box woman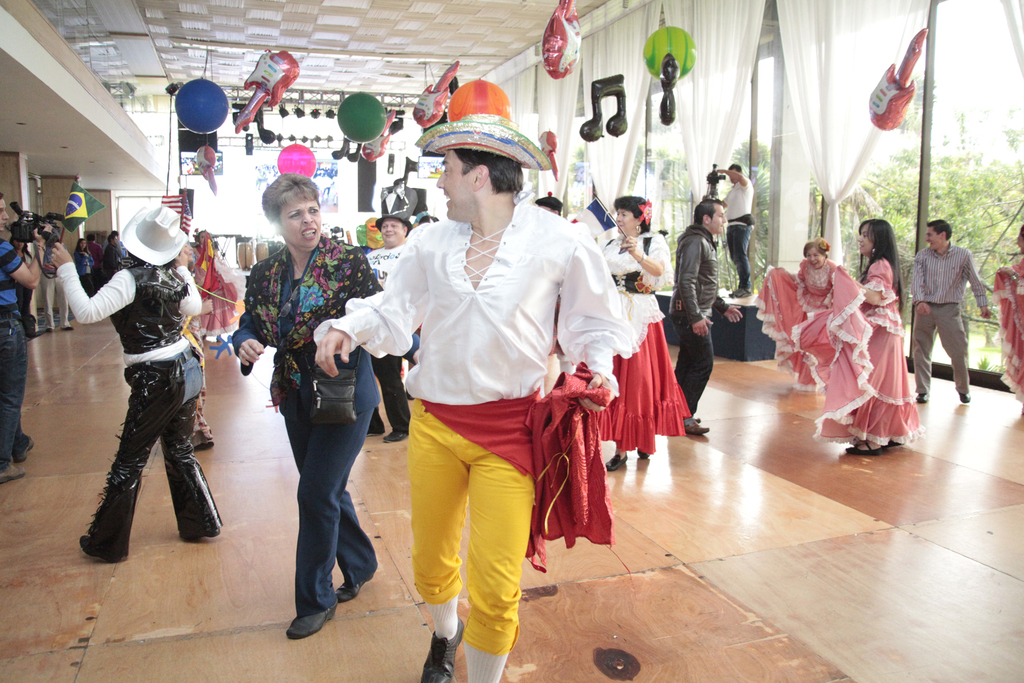
[234, 173, 388, 635]
